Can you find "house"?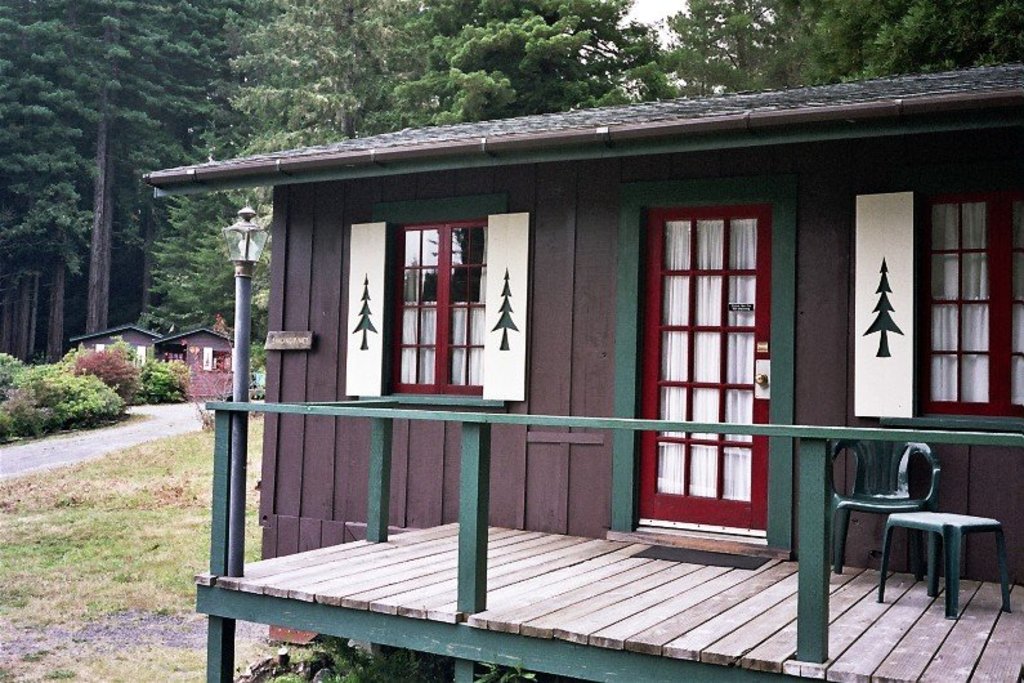
Yes, bounding box: 153/329/237/406.
